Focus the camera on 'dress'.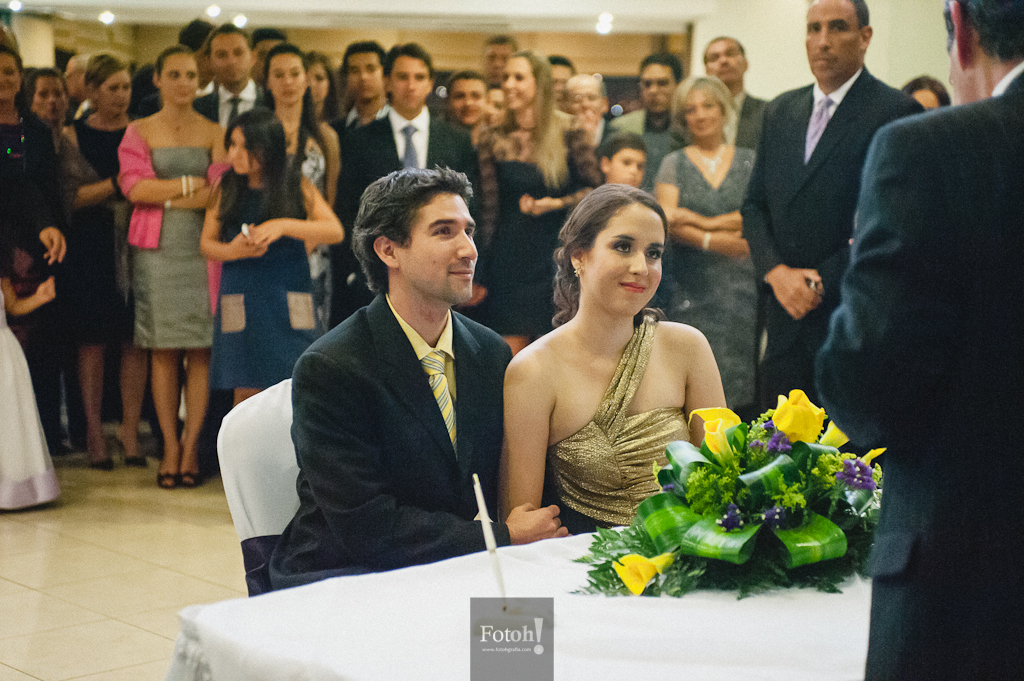
Focus region: l=648, t=148, r=754, b=408.
